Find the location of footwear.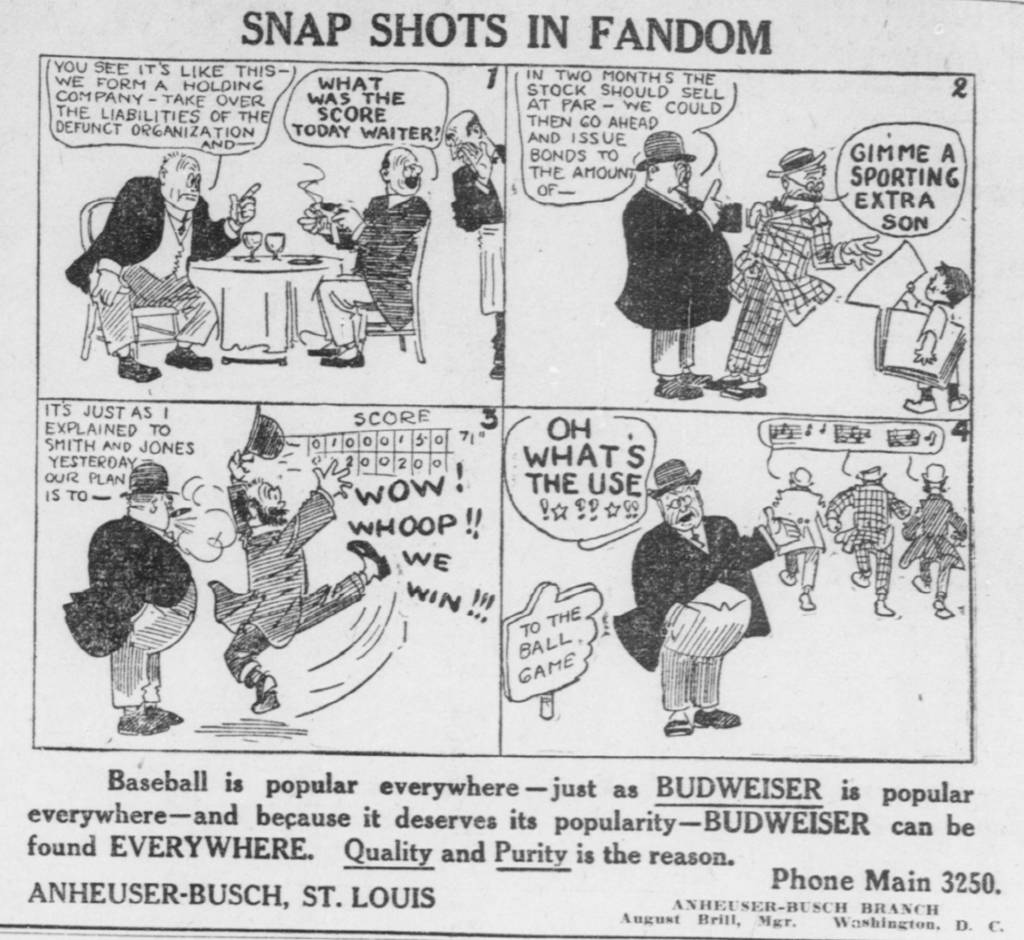
Location: {"left": 306, "top": 344, "right": 332, "bottom": 357}.
